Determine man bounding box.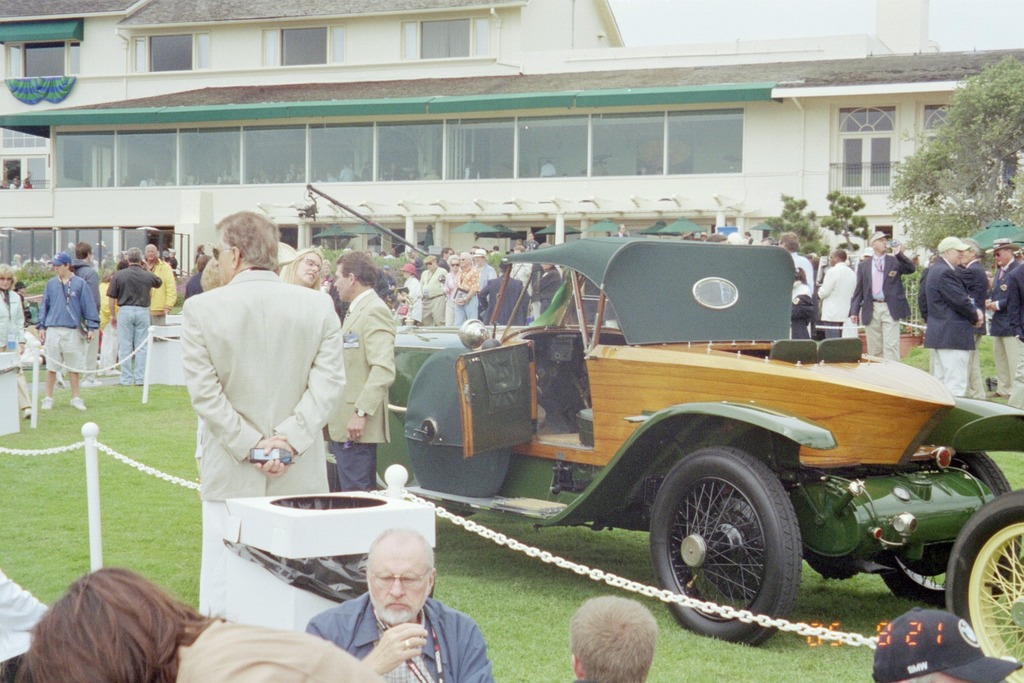
Determined: [289,540,487,680].
